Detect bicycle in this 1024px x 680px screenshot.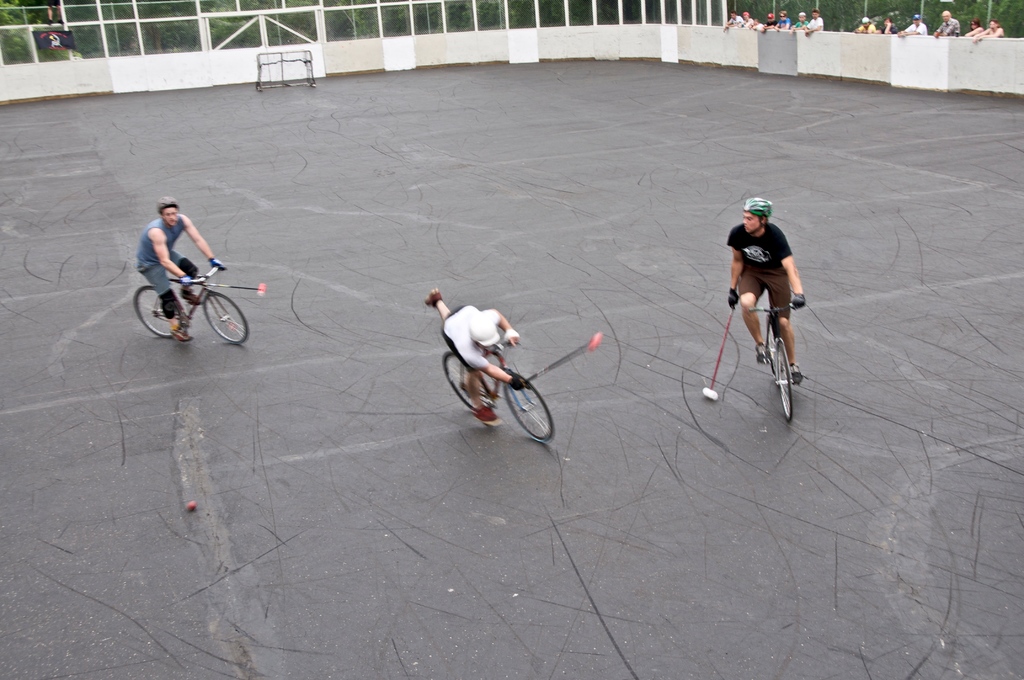
Detection: BBox(438, 337, 561, 440).
